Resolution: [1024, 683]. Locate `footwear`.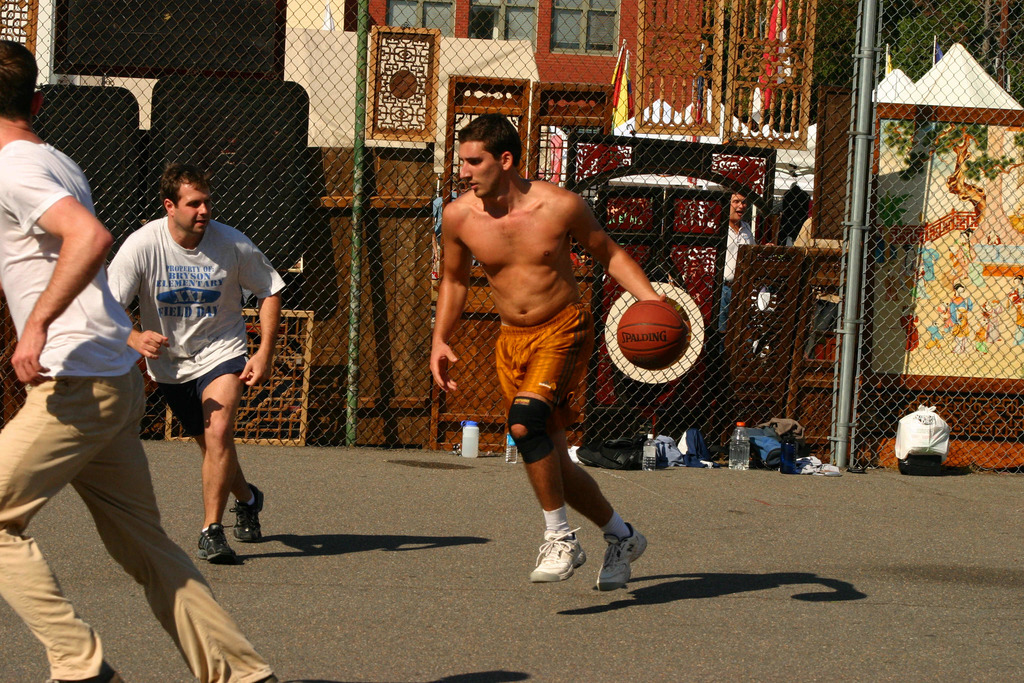
rect(596, 520, 646, 589).
